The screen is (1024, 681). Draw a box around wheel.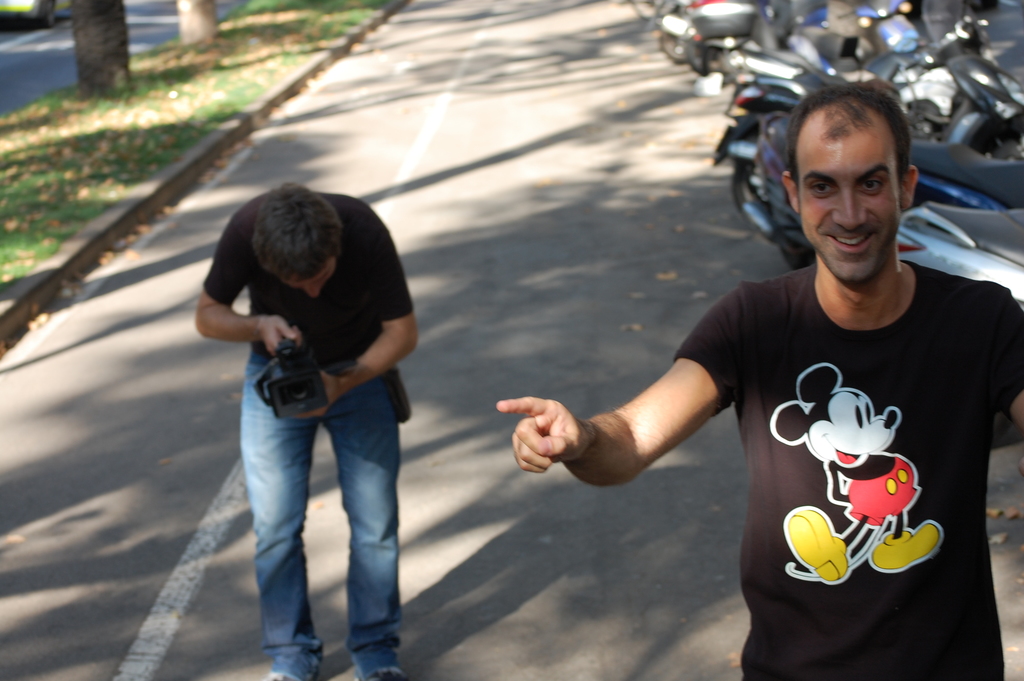
box=[996, 124, 1023, 167].
